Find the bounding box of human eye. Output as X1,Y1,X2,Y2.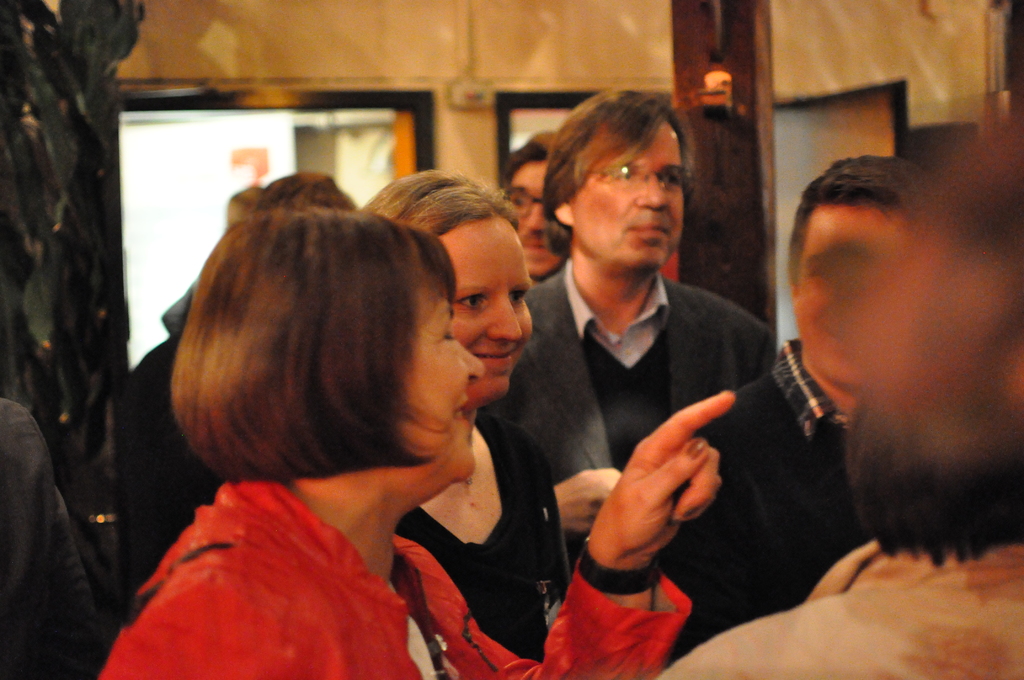
659,172,684,188.
